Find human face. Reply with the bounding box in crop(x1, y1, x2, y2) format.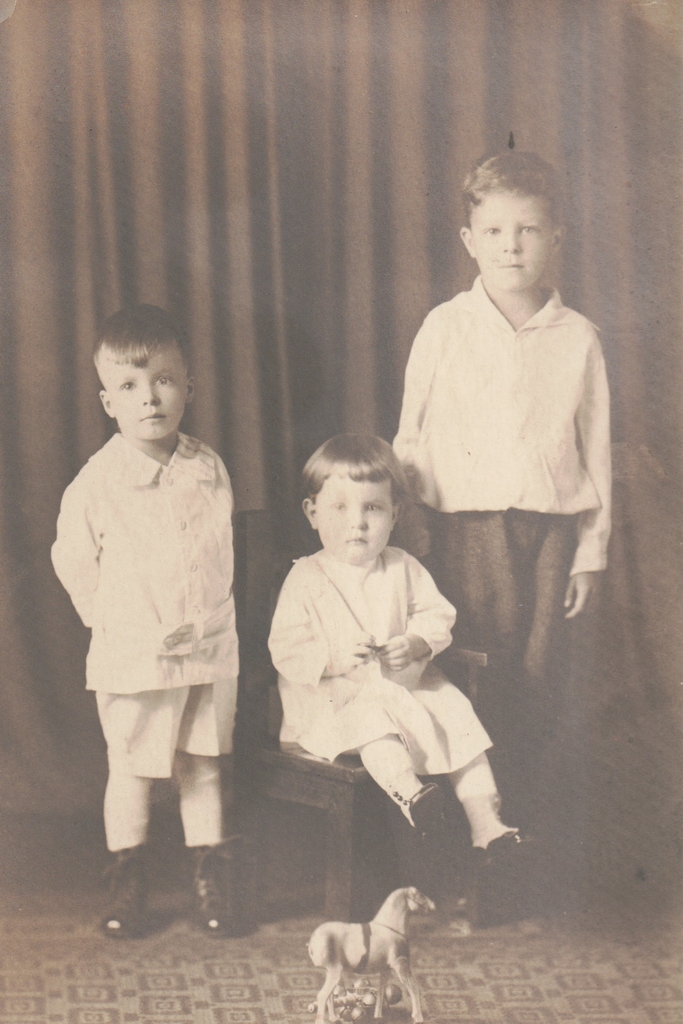
crop(103, 344, 191, 438).
